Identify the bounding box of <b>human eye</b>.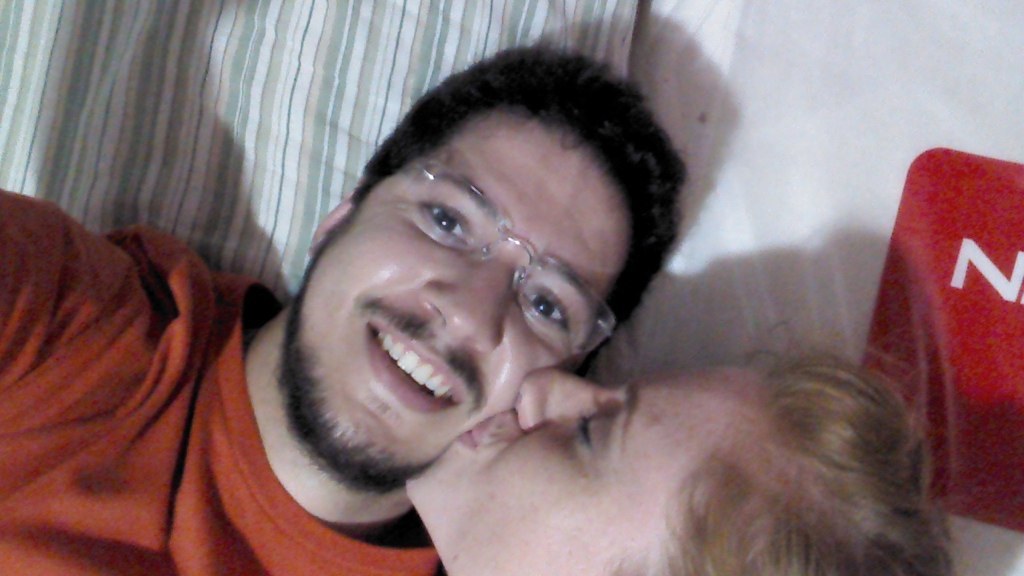
(left=525, top=289, right=567, bottom=335).
